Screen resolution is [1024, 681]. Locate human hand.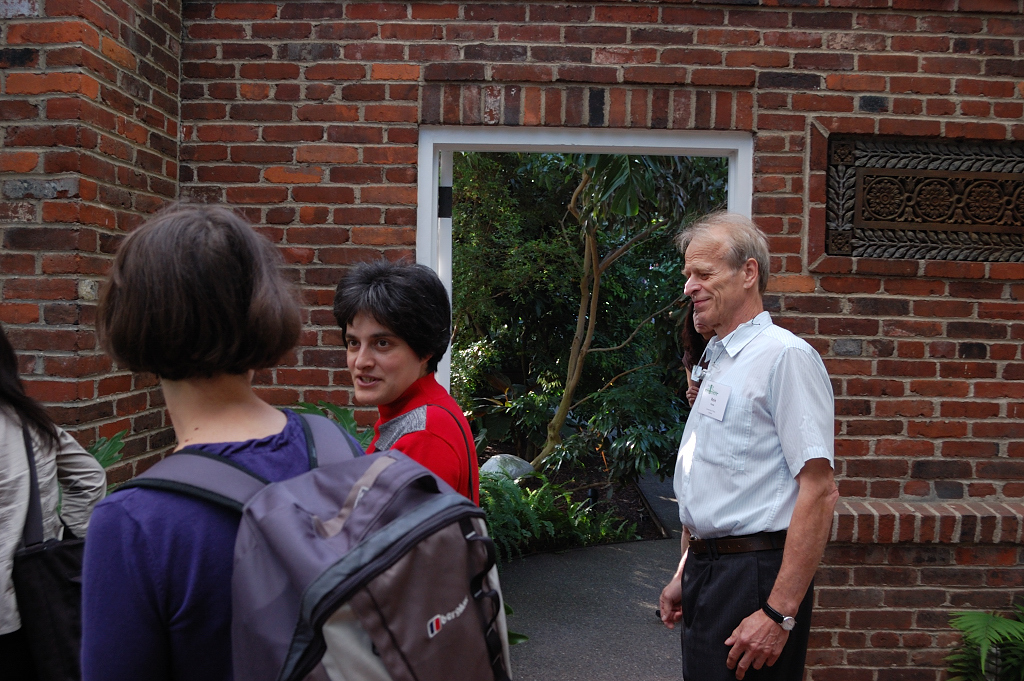
[739,579,816,663].
